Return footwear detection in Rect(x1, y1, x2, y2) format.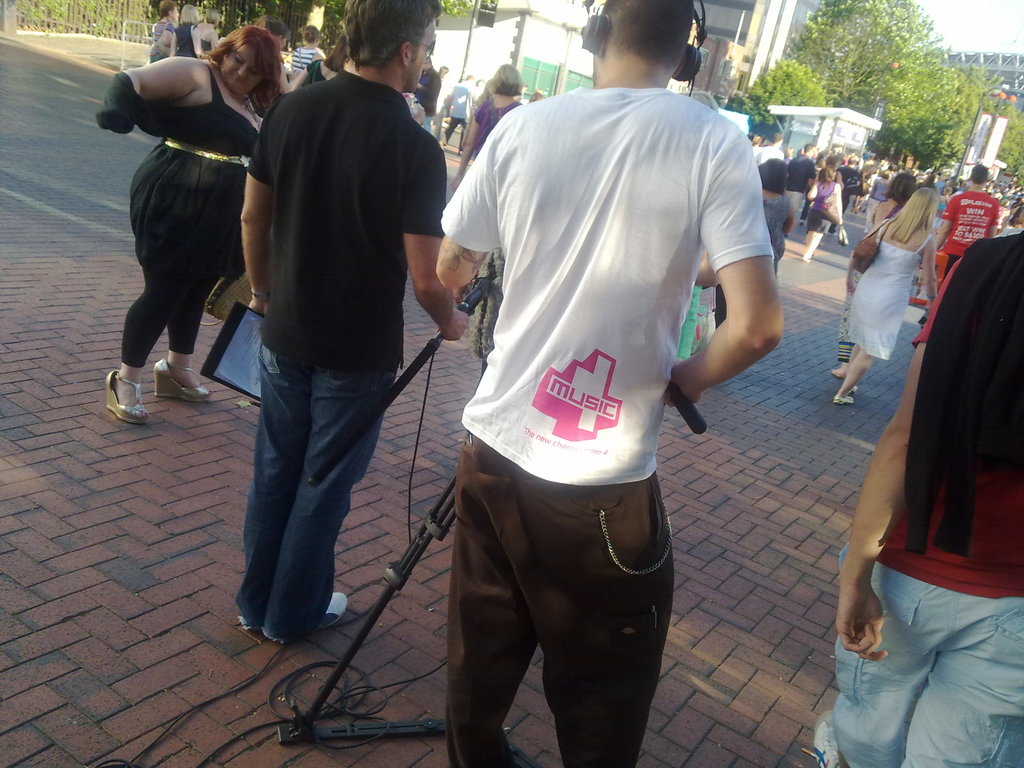
Rect(796, 707, 843, 767).
